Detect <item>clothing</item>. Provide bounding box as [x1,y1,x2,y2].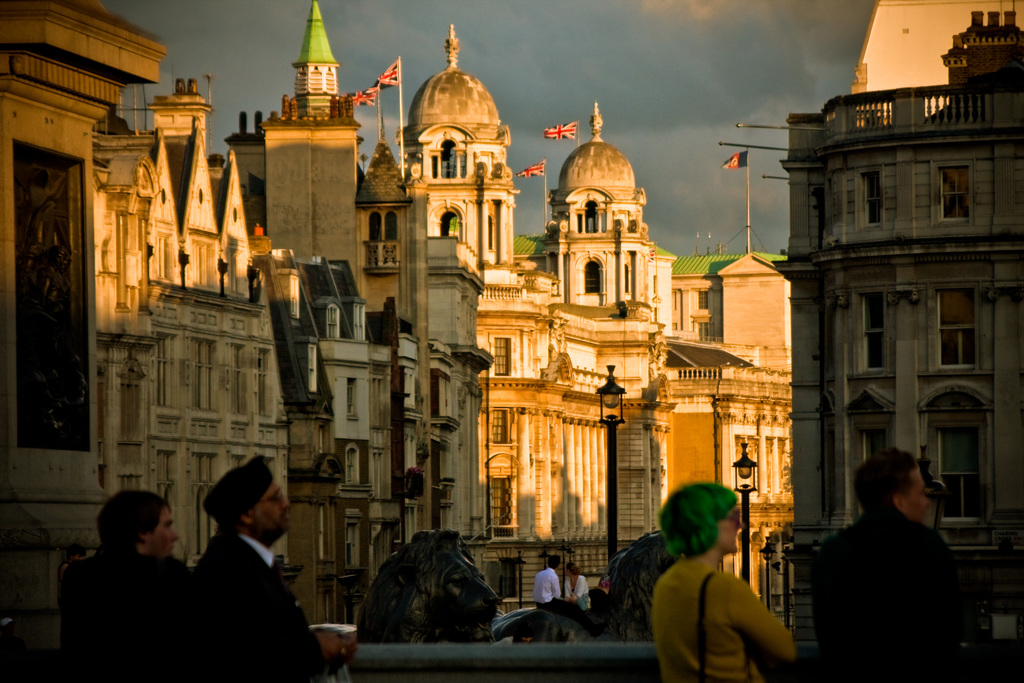
[564,574,589,611].
